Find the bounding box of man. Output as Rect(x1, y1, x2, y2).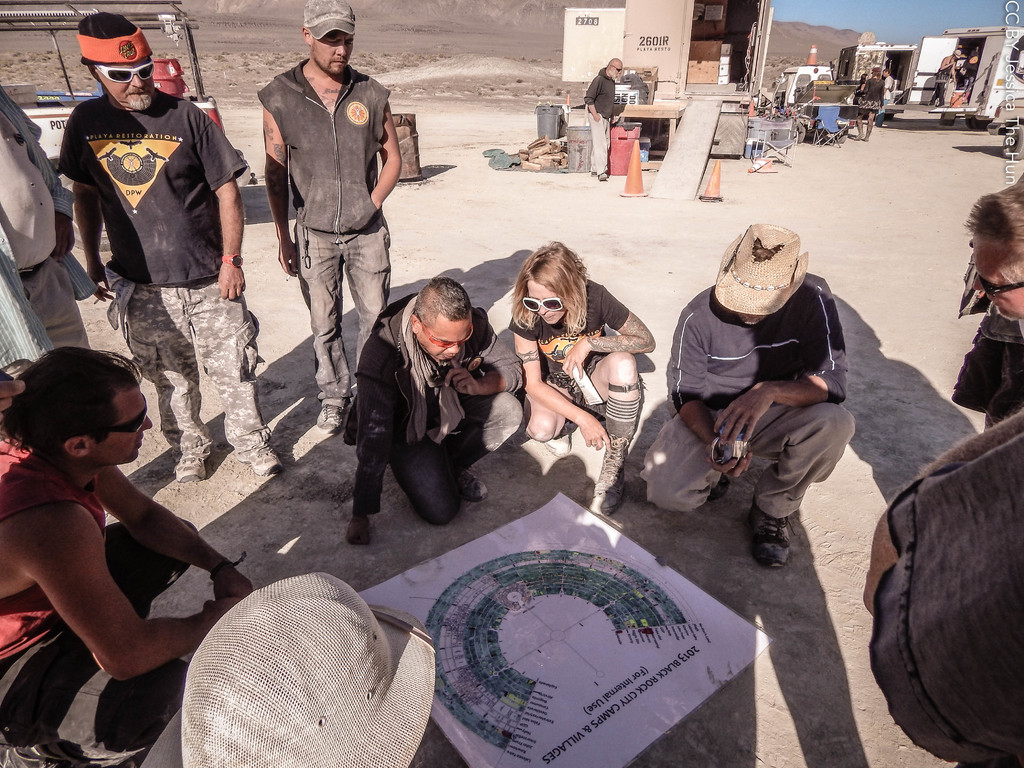
Rect(583, 56, 627, 177).
